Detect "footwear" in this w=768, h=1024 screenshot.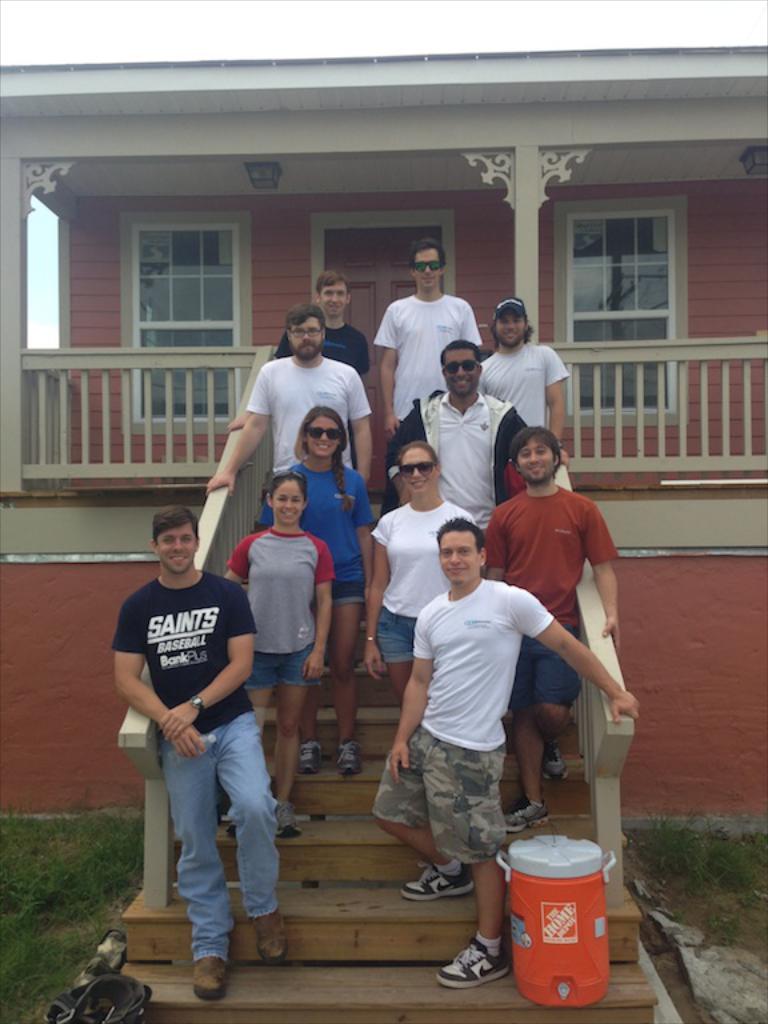
Detection: (253,908,284,964).
